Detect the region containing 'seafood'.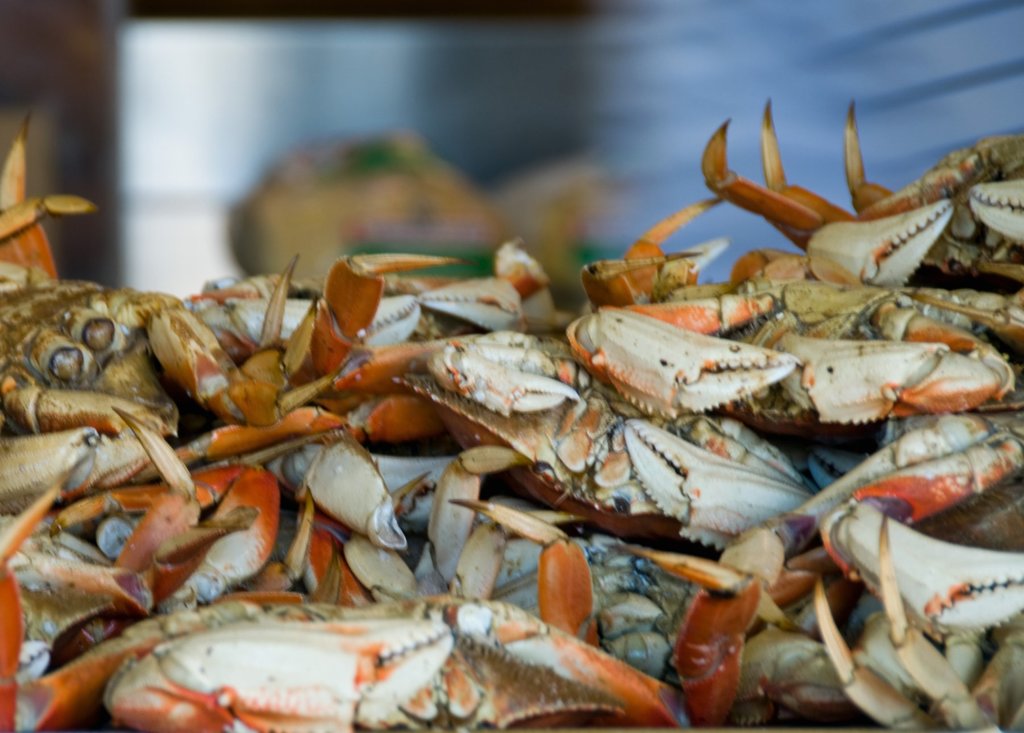
(left=0, top=101, right=1023, bottom=731).
